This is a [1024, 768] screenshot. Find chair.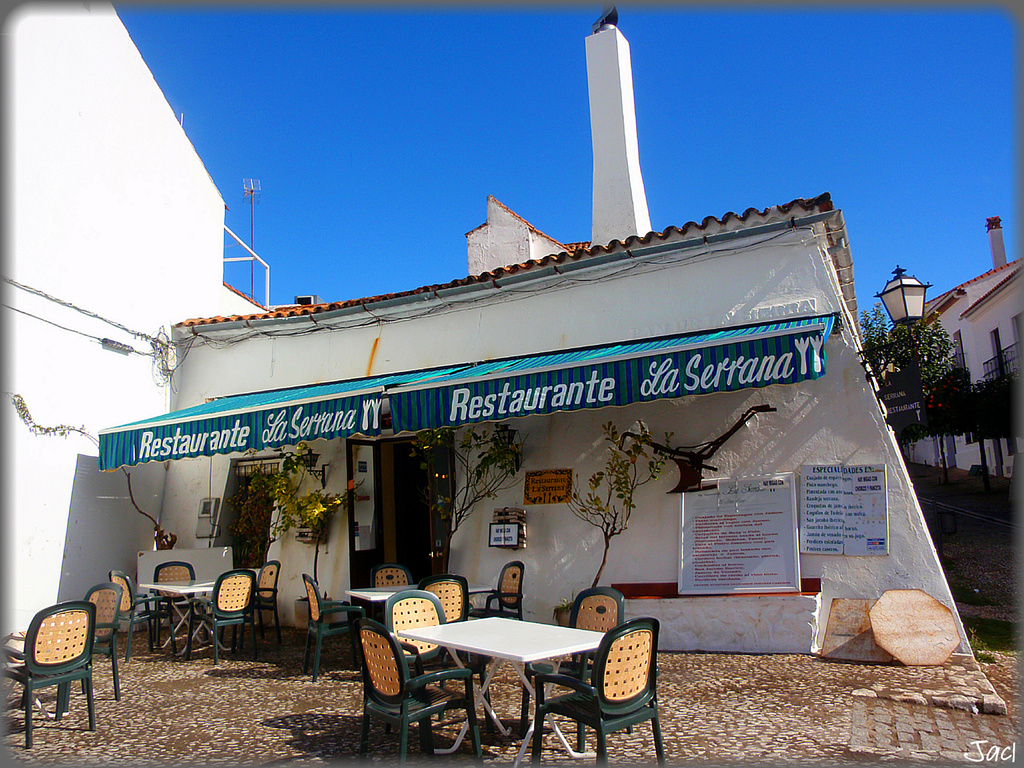
Bounding box: {"x1": 250, "y1": 558, "x2": 284, "y2": 660}.
